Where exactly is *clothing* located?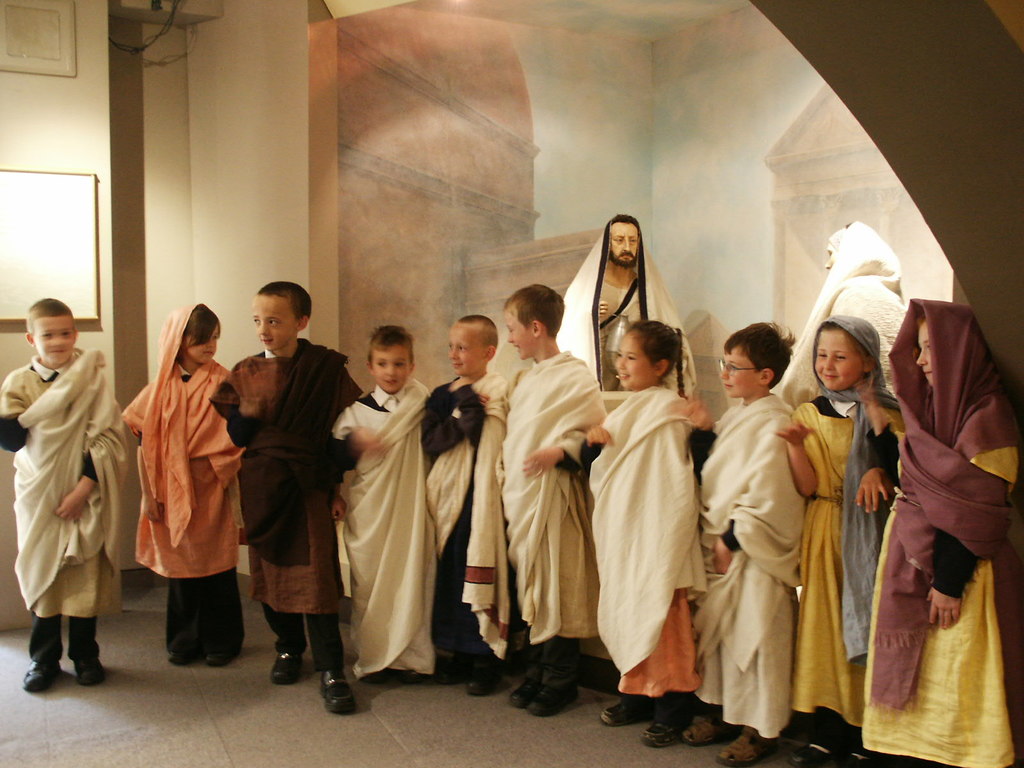
Its bounding box is {"x1": 557, "y1": 209, "x2": 698, "y2": 387}.
